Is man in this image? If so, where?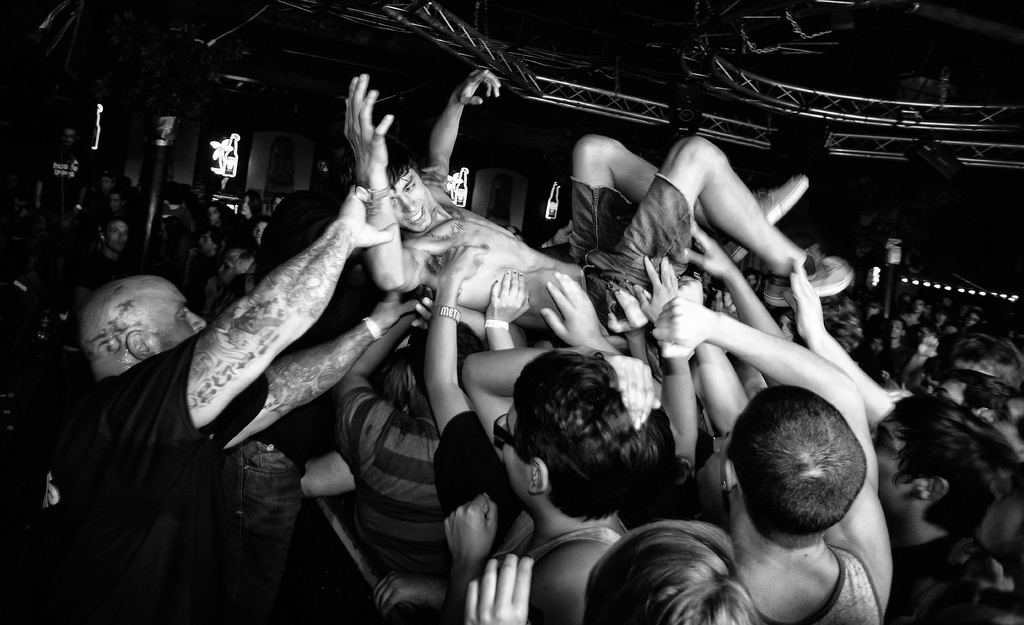
Yes, at l=37, t=190, r=402, b=609.
